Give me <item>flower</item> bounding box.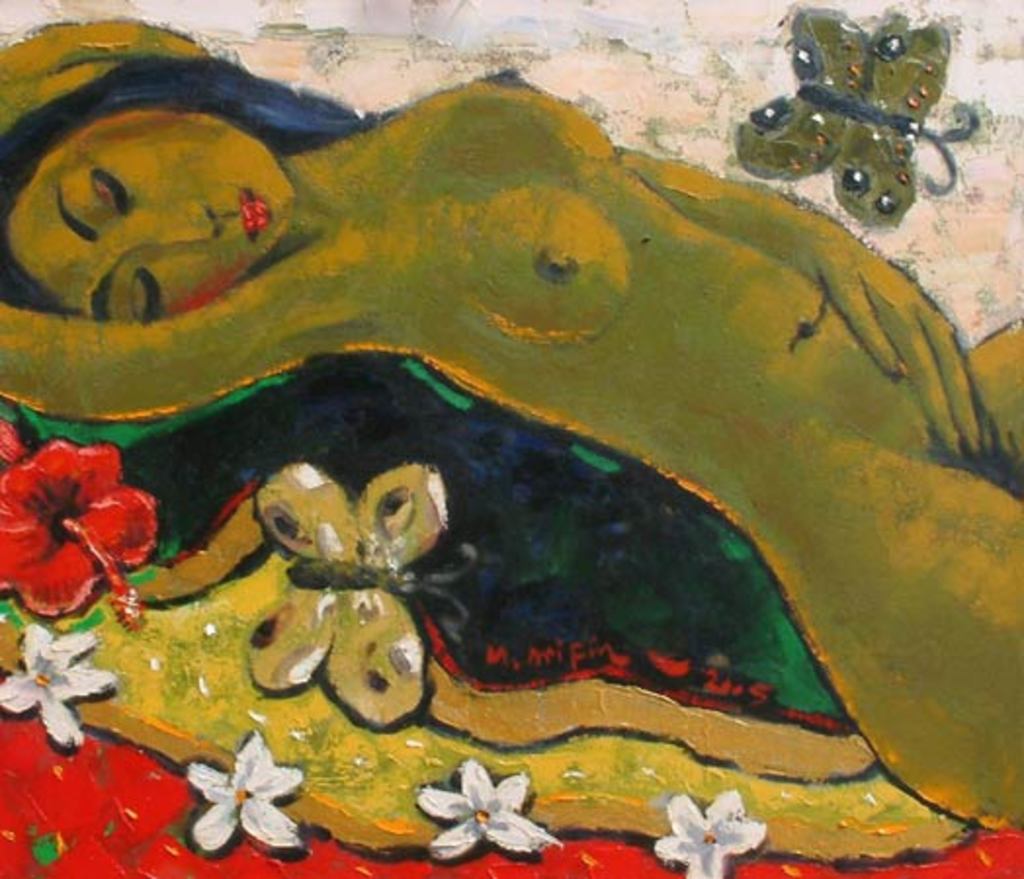
{"x1": 0, "y1": 438, "x2": 164, "y2": 635}.
